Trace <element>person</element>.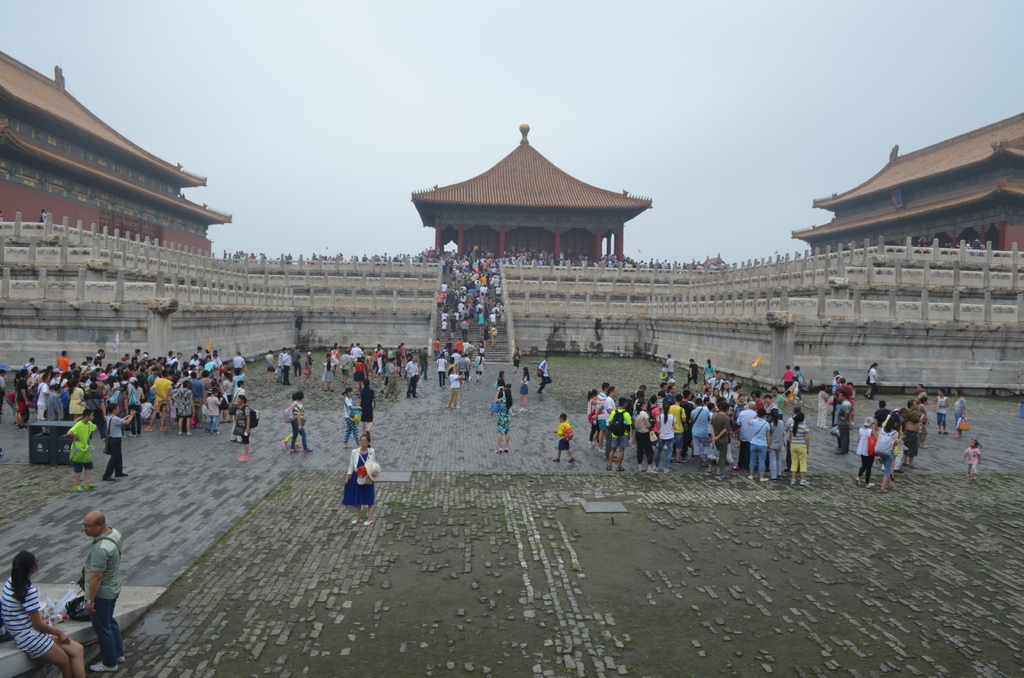
Traced to x1=470 y1=351 x2=484 y2=382.
